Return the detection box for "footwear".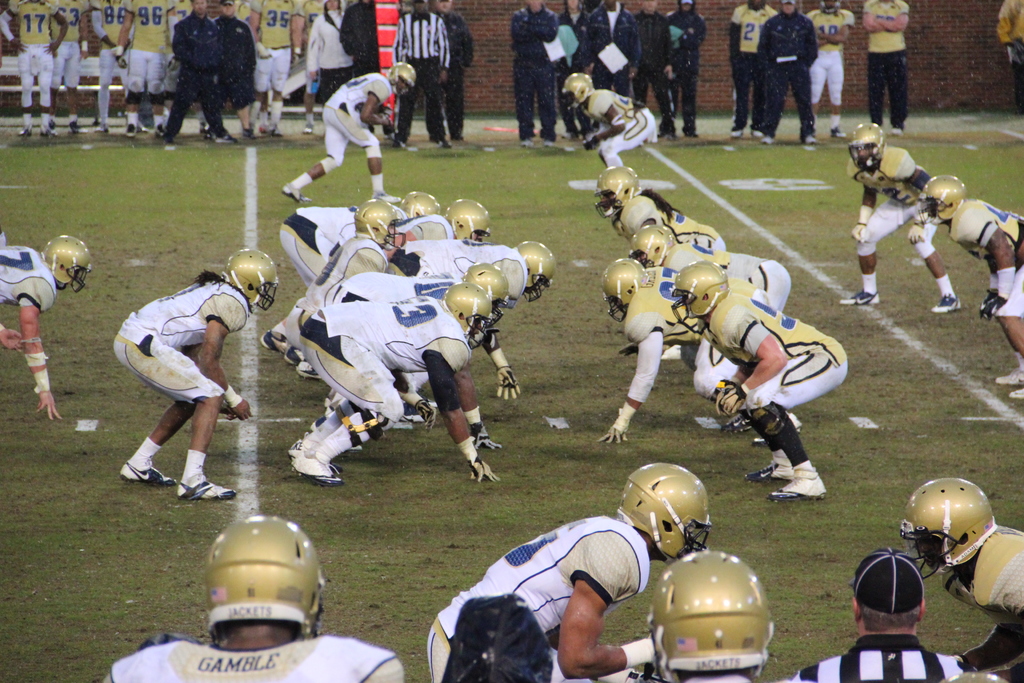
(521, 136, 535, 147).
